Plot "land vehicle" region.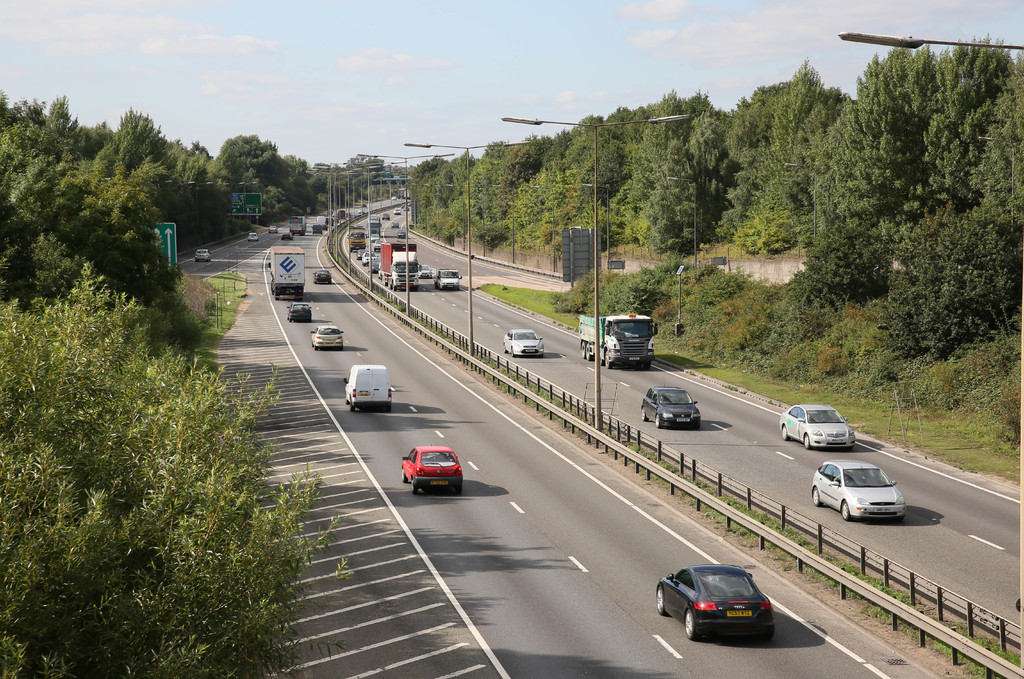
Plotted at 320, 221, 331, 231.
